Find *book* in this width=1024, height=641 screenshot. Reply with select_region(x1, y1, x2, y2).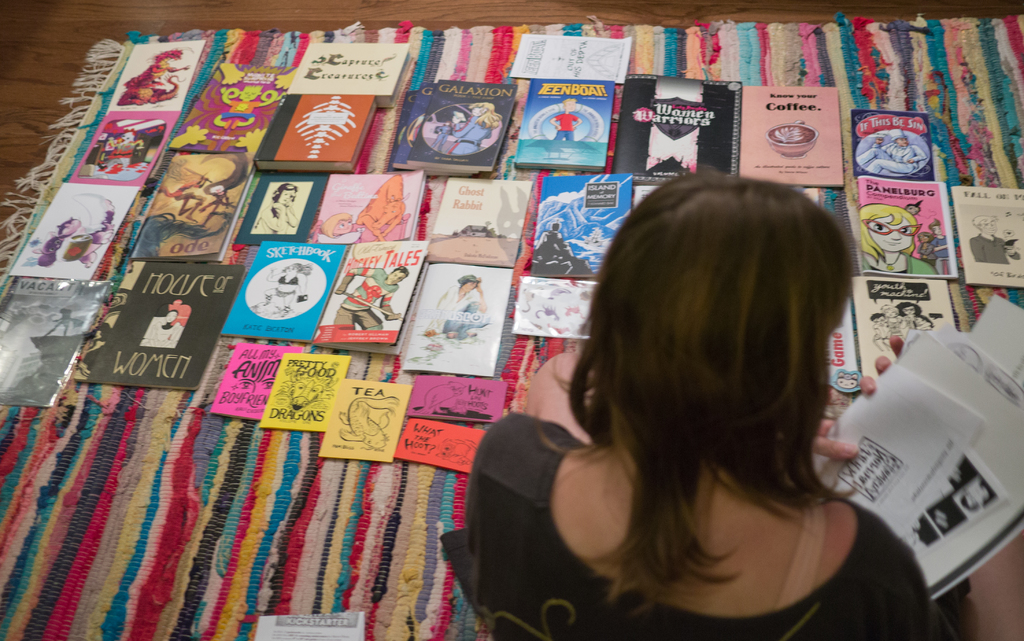
select_region(846, 179, 959, 278).
